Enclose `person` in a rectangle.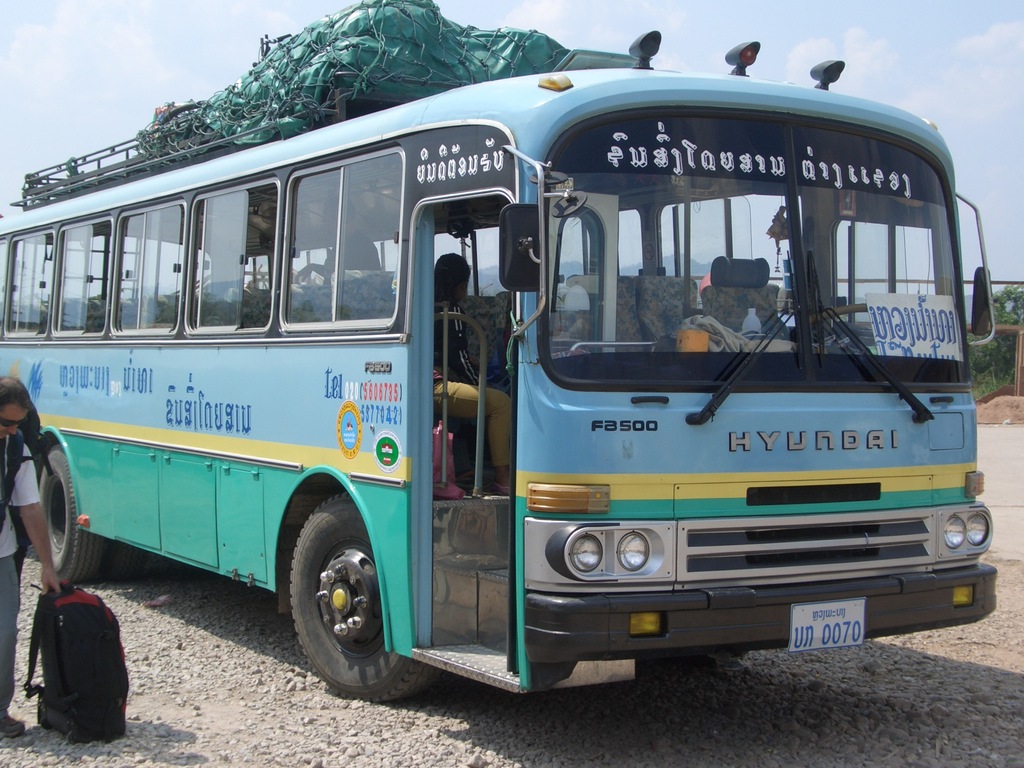
x1=435, y1=253, x2=513, y2=486.
